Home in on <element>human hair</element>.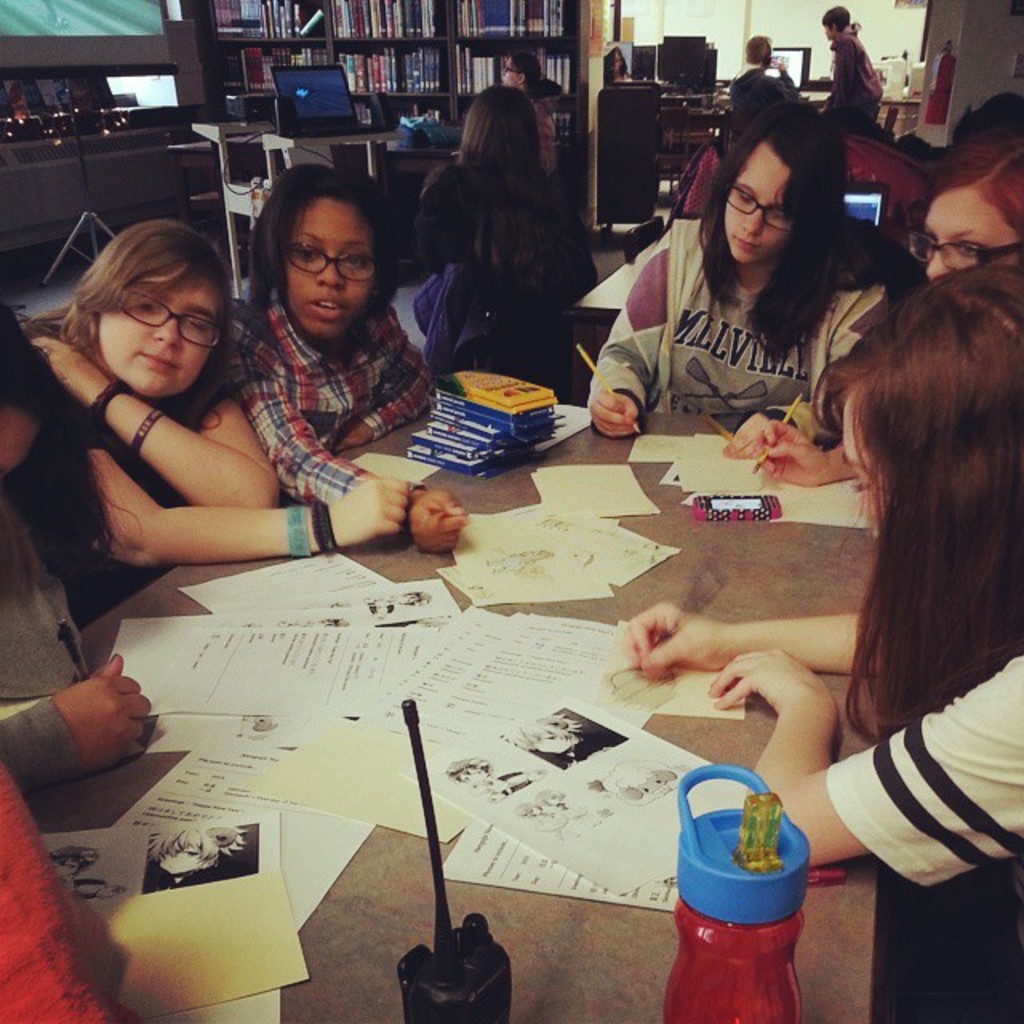
Homed in at <region>826, 5, 848, 29</region>.
